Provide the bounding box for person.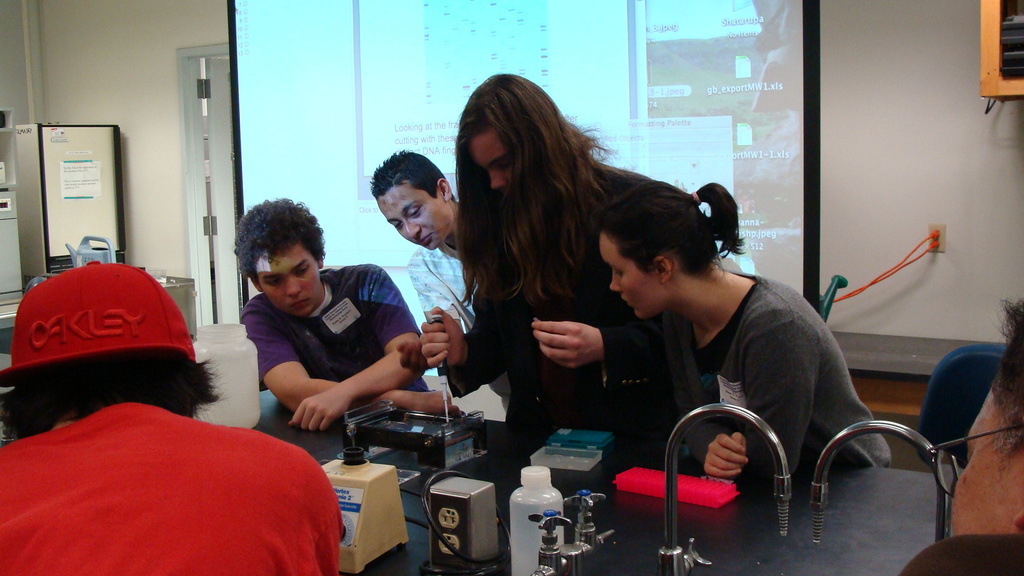
l=582, t=173, r=898, b=526.
